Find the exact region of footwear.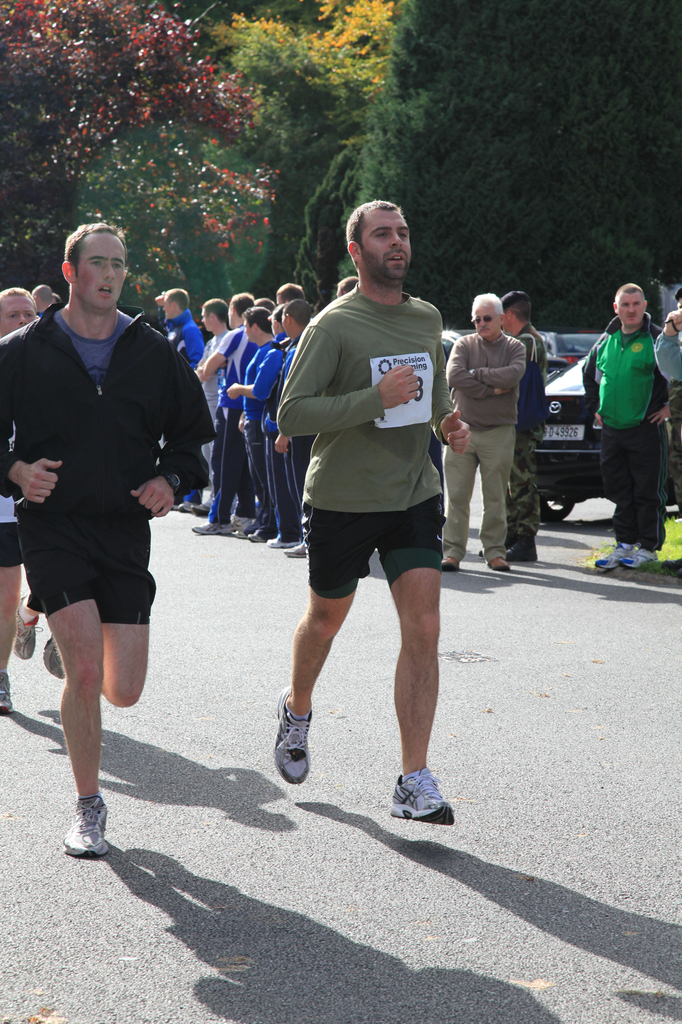
Exact region: (left=438, top=553, right=461, bottom=572).
